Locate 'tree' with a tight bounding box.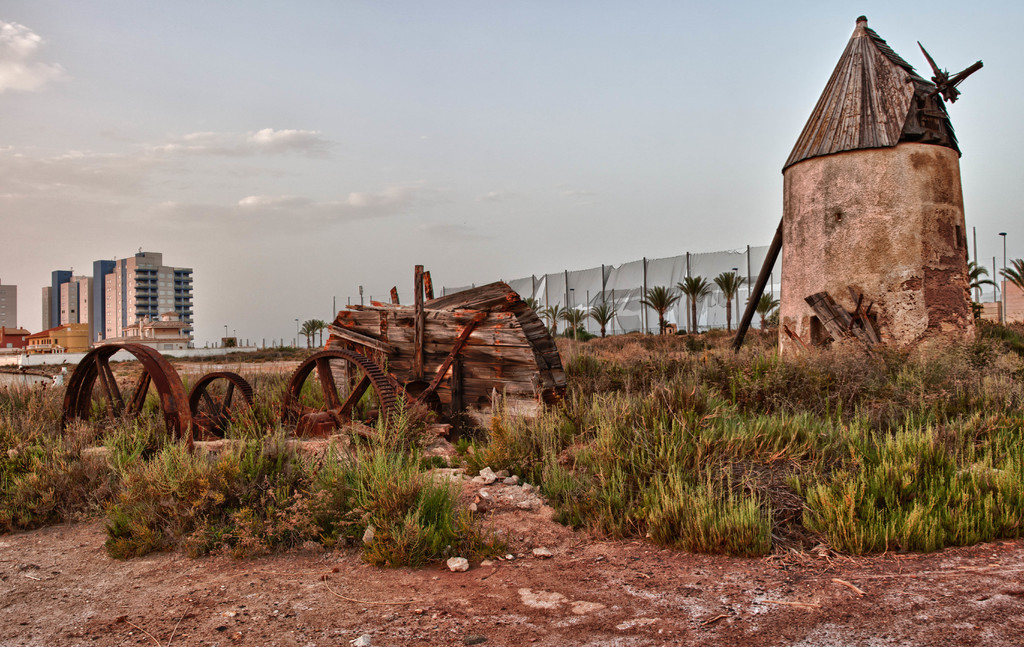
left=676, top=275, right=713, bottom=335.
